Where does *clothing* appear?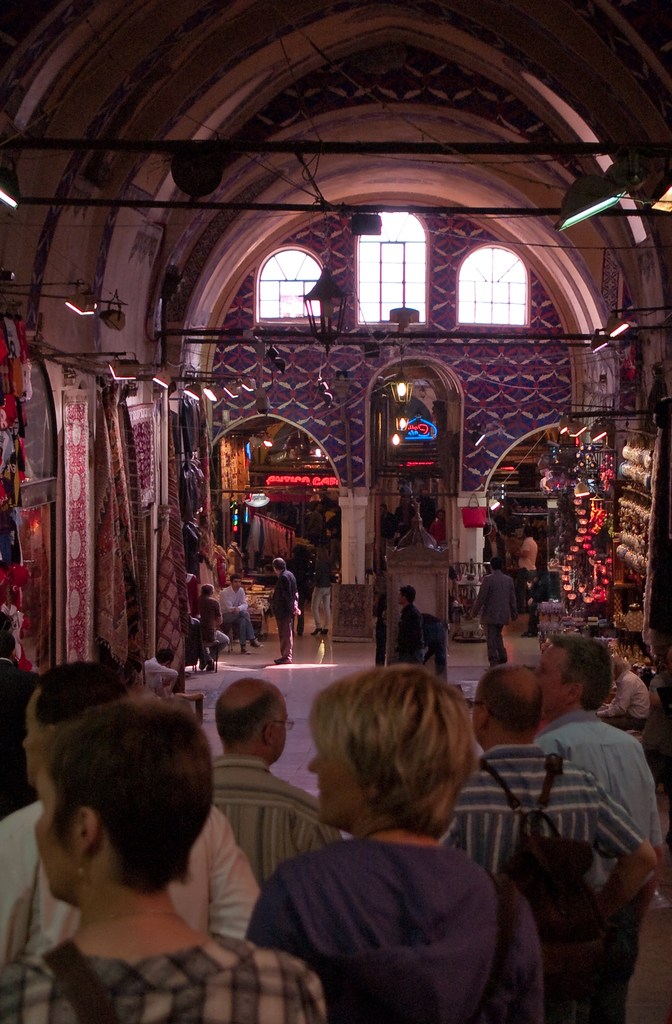
Appears at <box>378,509,400,568</box>.
